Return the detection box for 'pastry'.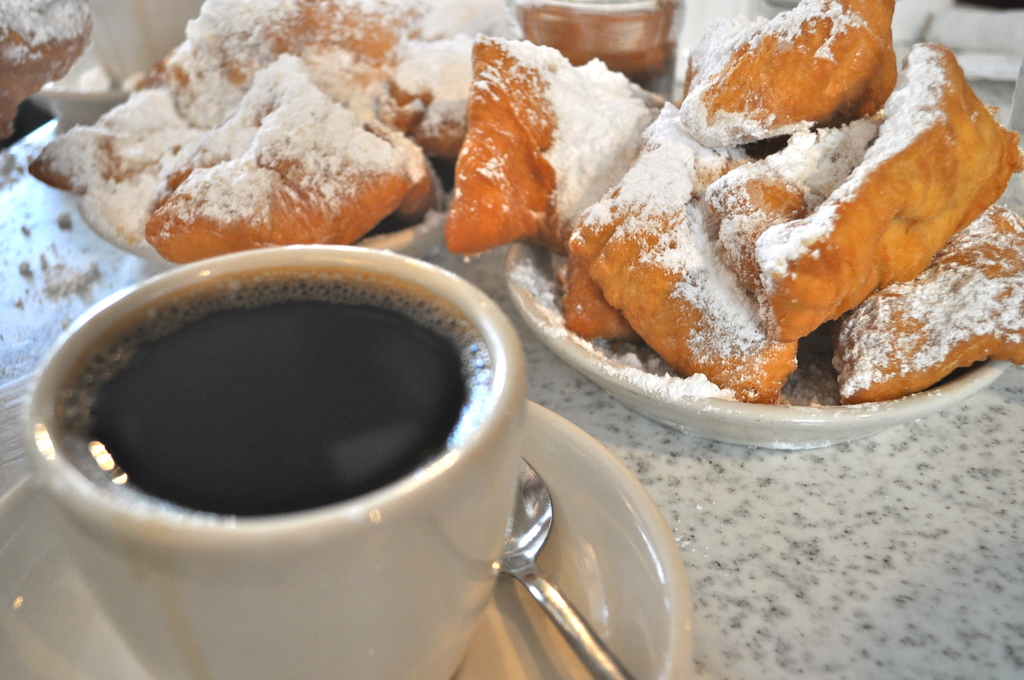
{"x1": 449, "y1": 36, "x2": 658, "y2": 255}.
